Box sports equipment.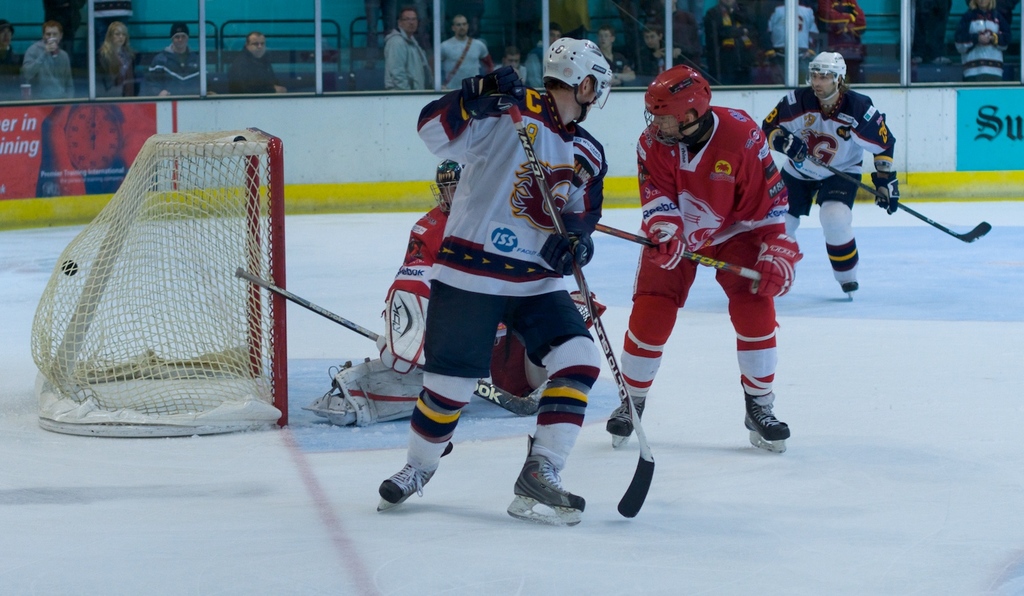
509 92 655 517.
